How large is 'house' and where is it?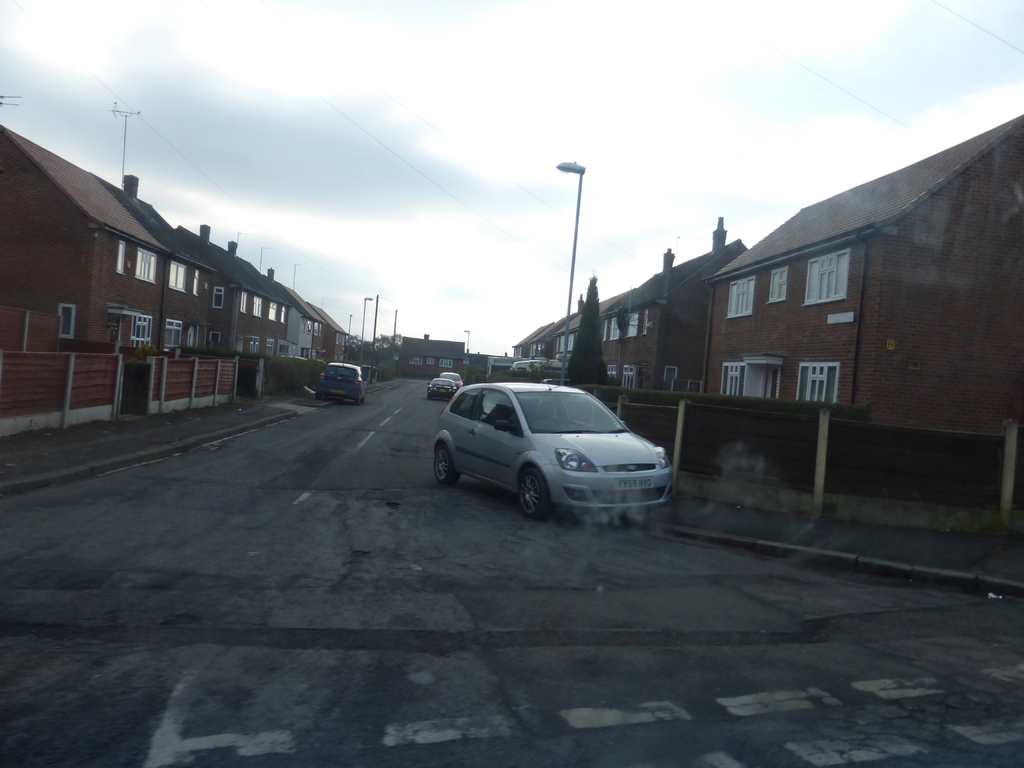
Bounding box: <box>0,118,163,417</box>.
